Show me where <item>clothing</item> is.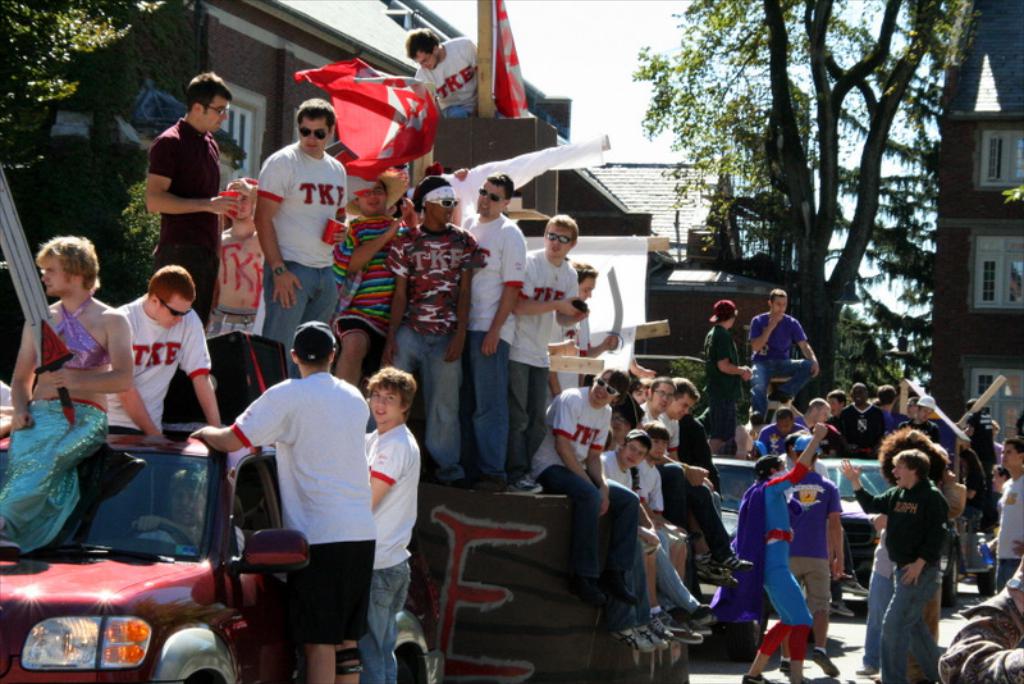
<item>clothing</item> is at (369, 419, 416, 565).
